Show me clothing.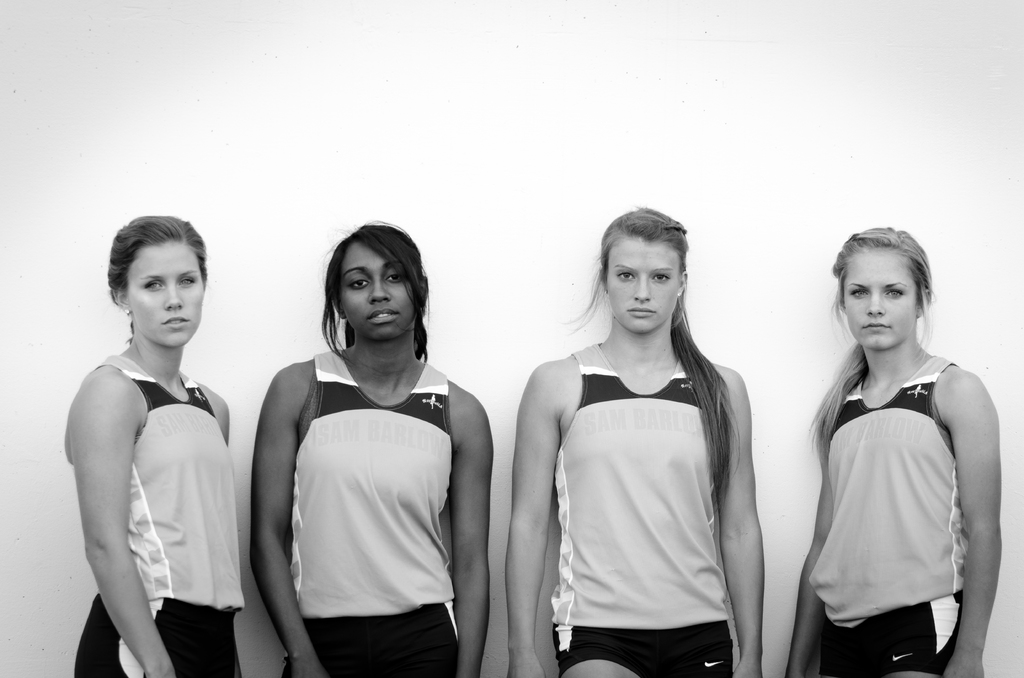
clothing is here: box=[260, 335, 468, 654].
